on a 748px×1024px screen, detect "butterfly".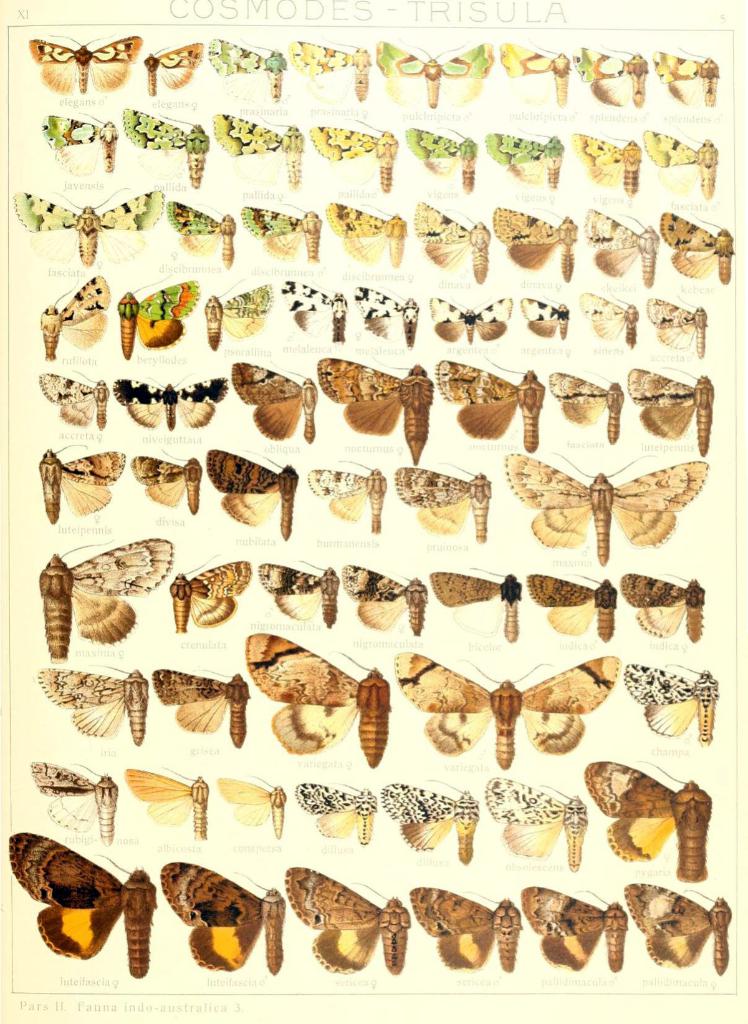
select_region(647, 131, 710, 195).
